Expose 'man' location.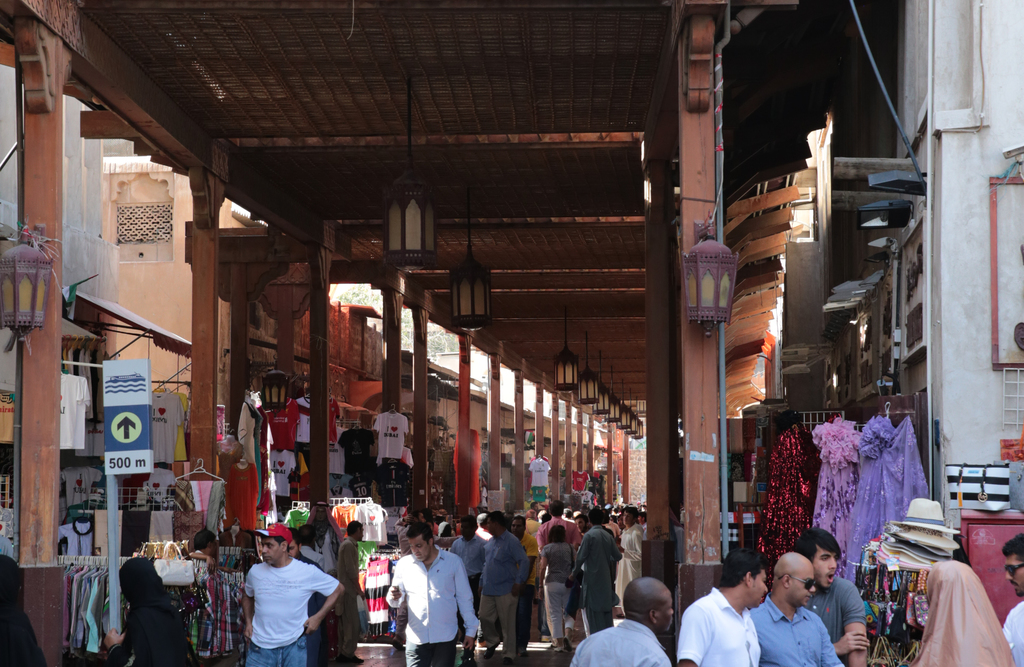
Exposed at region(748, 550, 845, 666).
